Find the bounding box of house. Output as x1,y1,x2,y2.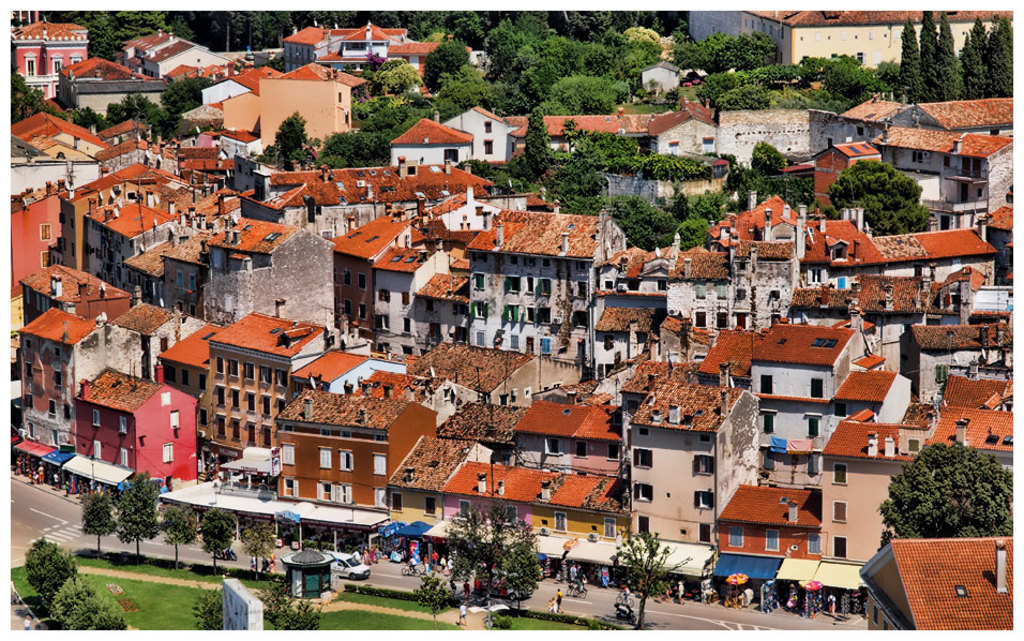
97,118,160,137.
